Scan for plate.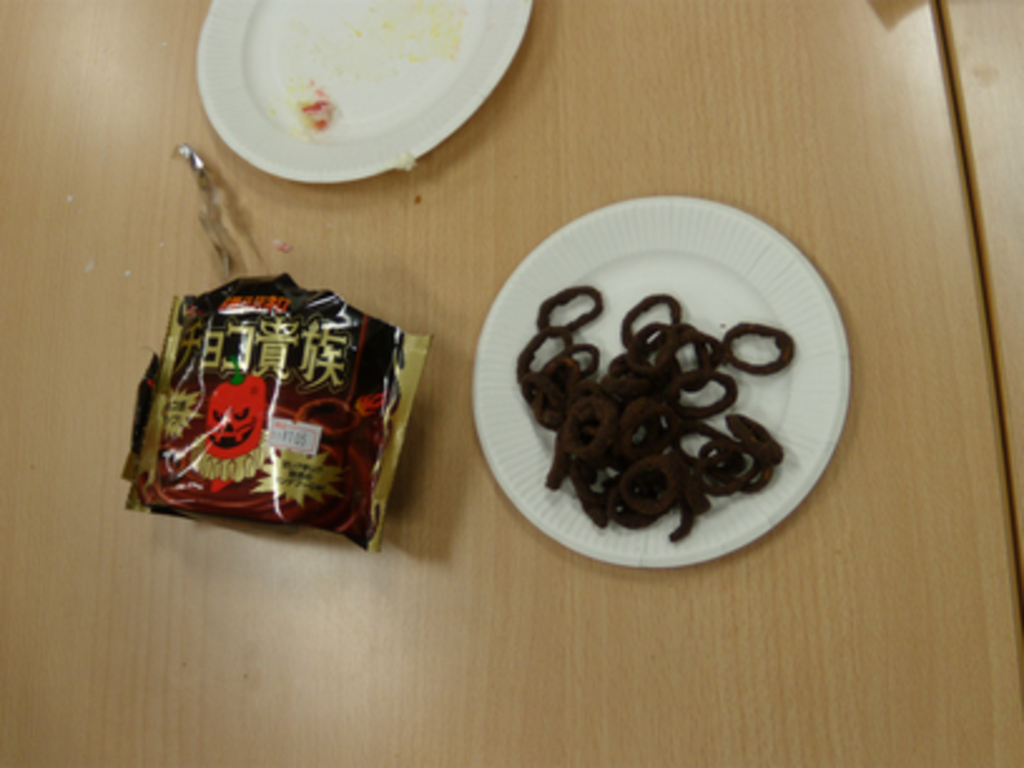
Scan result: l=467, t=193, r=853, b=570.
